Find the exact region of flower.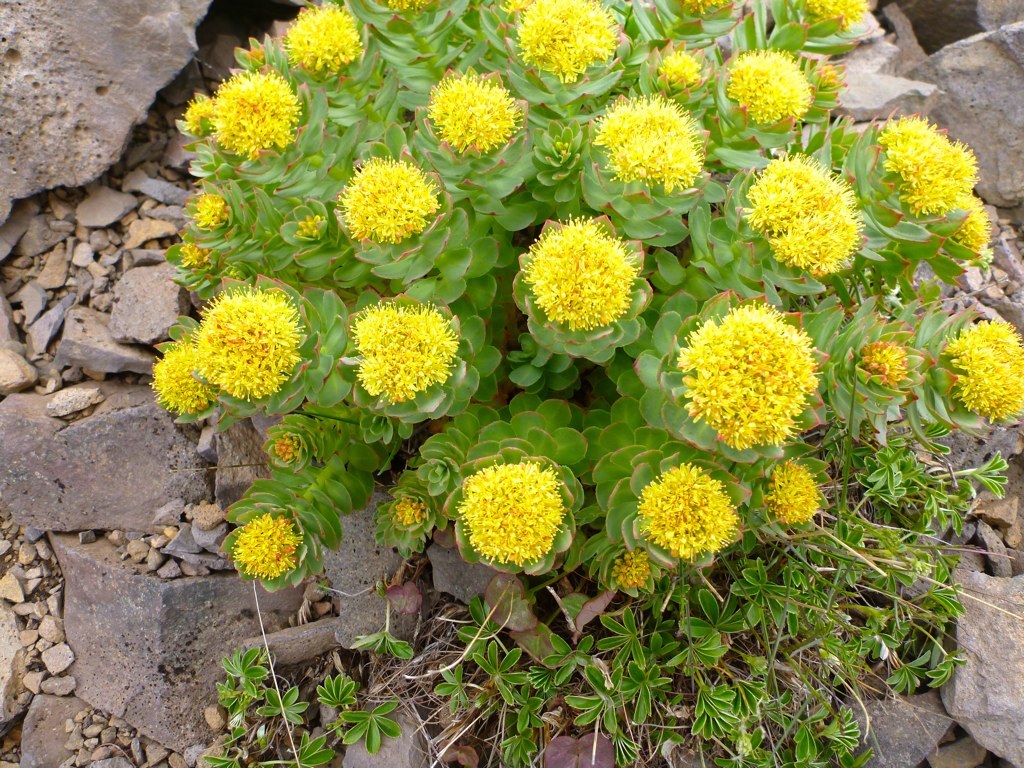
Exact region: {"x1": 393, "y1": 493, "x2": 422, "y2": 527}.
